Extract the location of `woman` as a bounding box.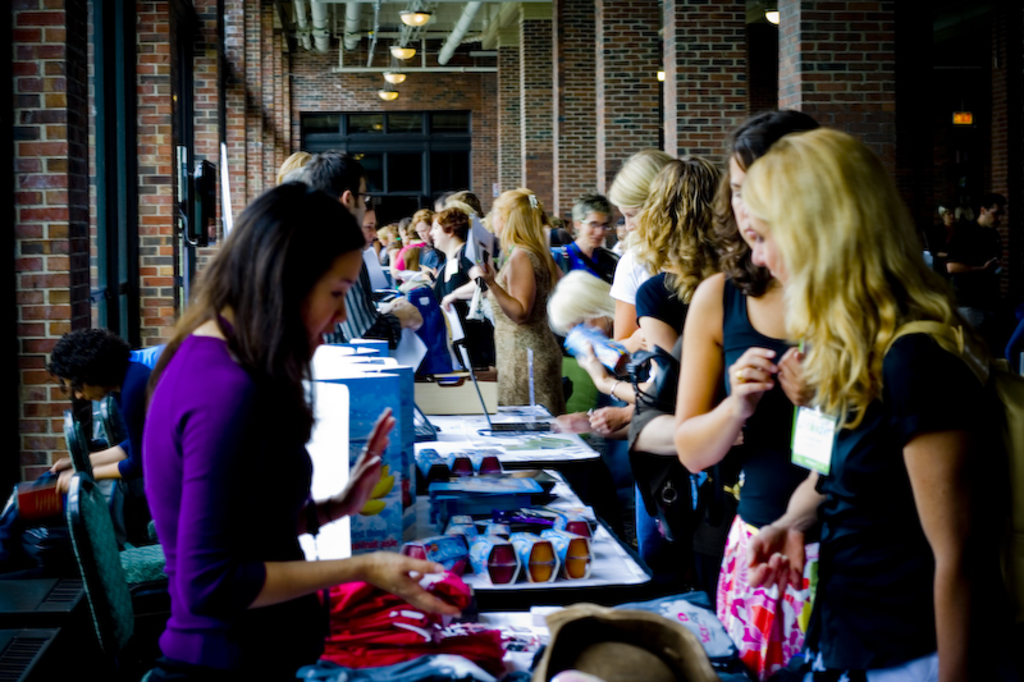
box(128, 166, 389, 678).
